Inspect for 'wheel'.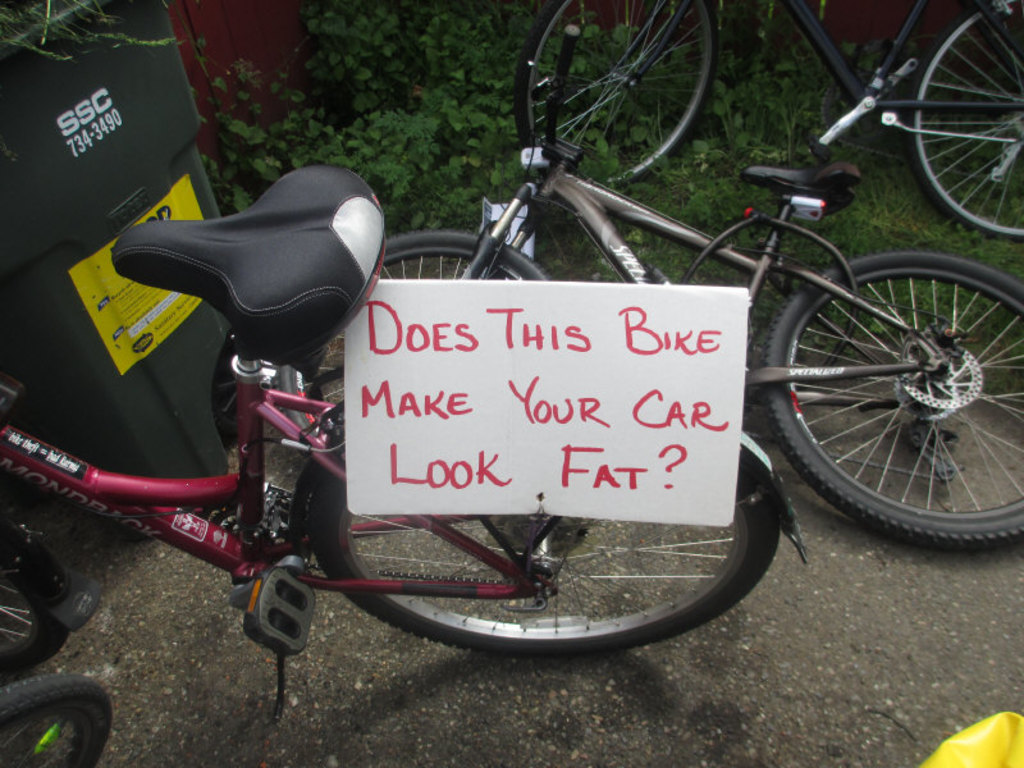
Inspection: BBox(303, 460, 777, 654).
